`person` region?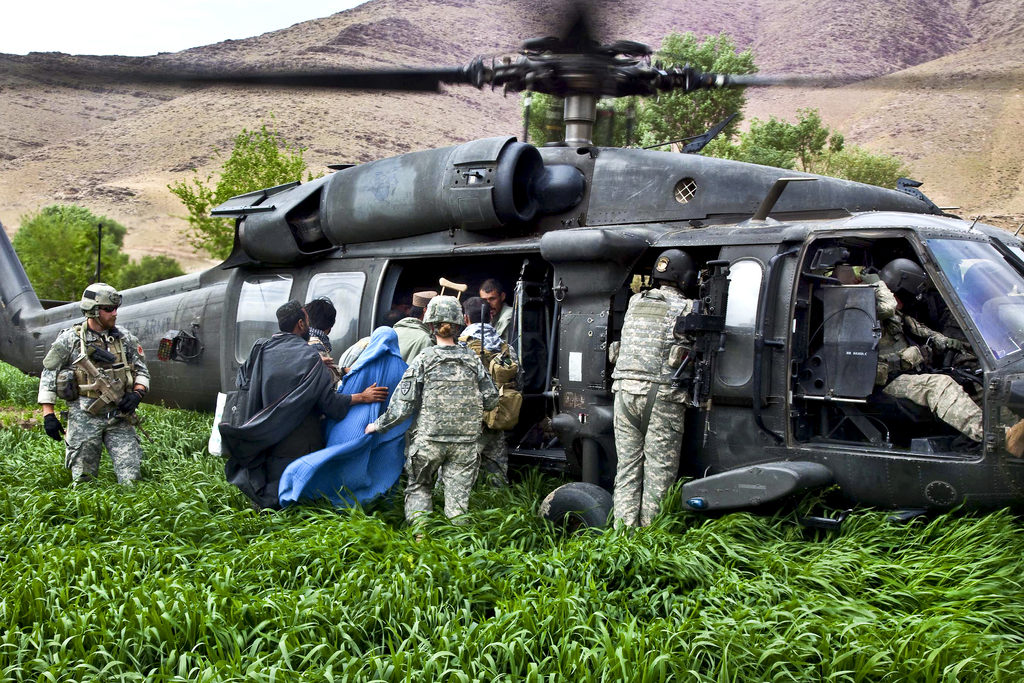
locate(217, 299, 397, 516)
